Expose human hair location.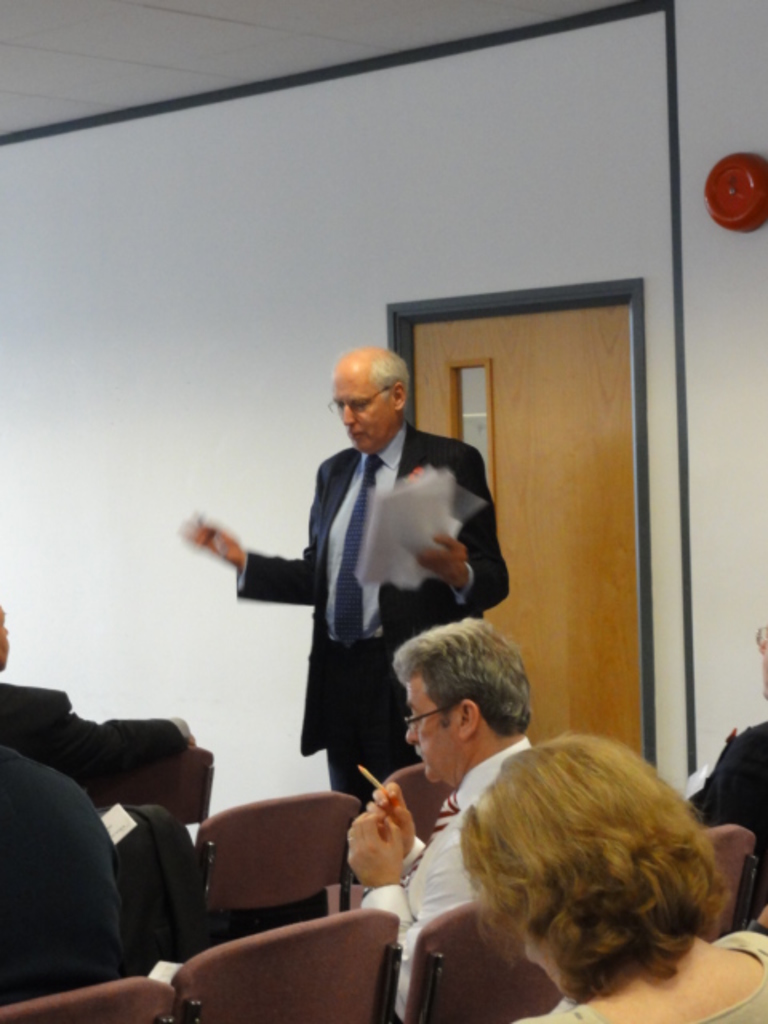
Exposed at box=[336, 346, 416, 394].
